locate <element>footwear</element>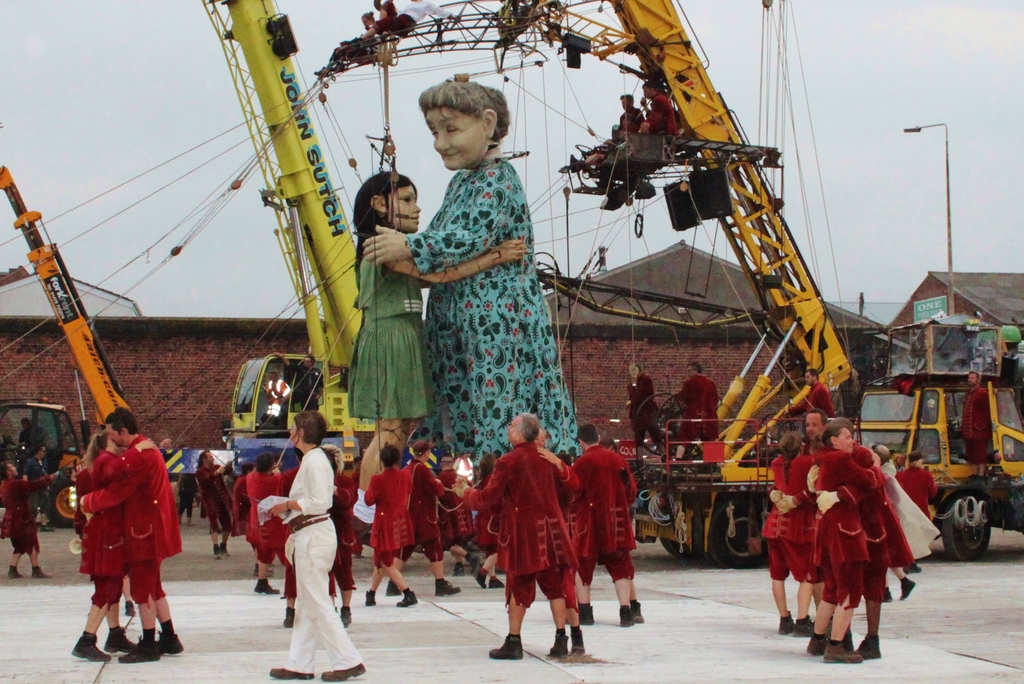
[275,605,290,621]
